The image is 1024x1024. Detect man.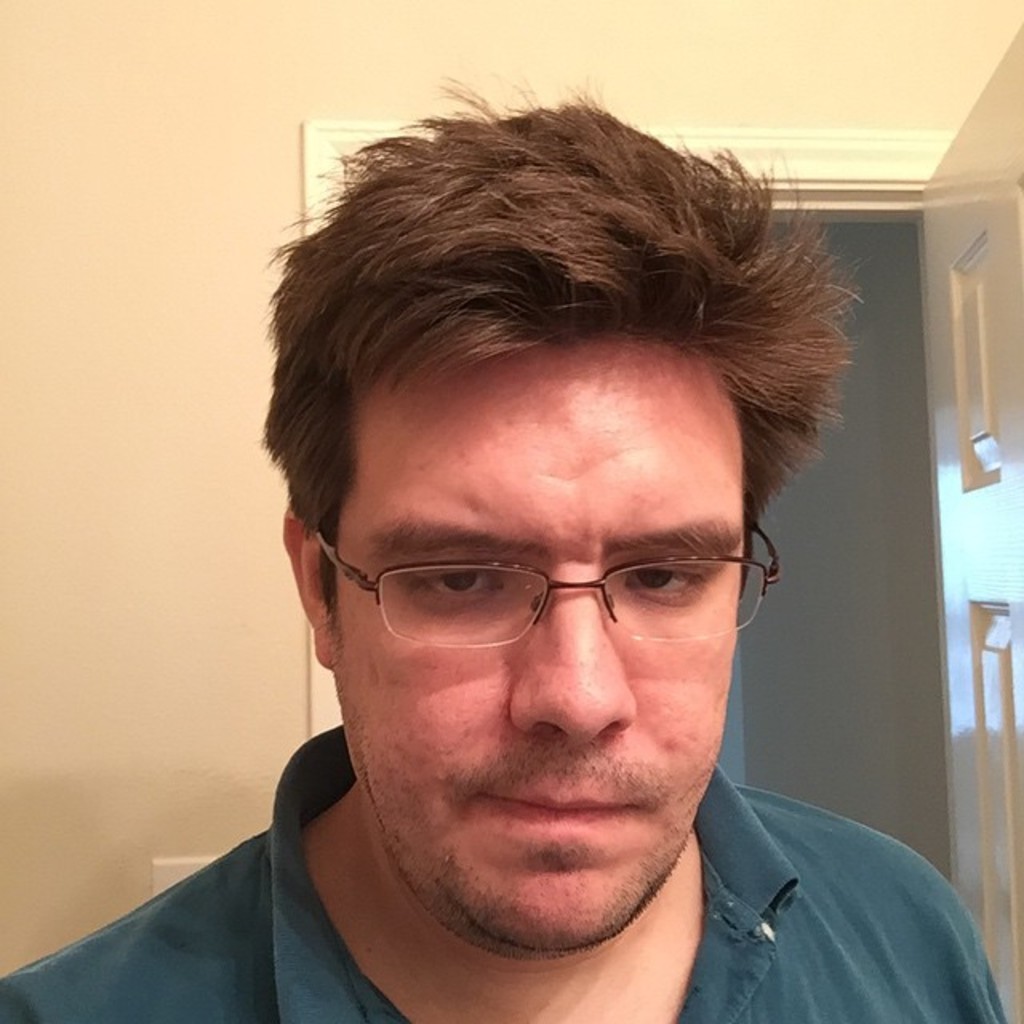
Detection: select_region(0, 78, 1022, 1022).
